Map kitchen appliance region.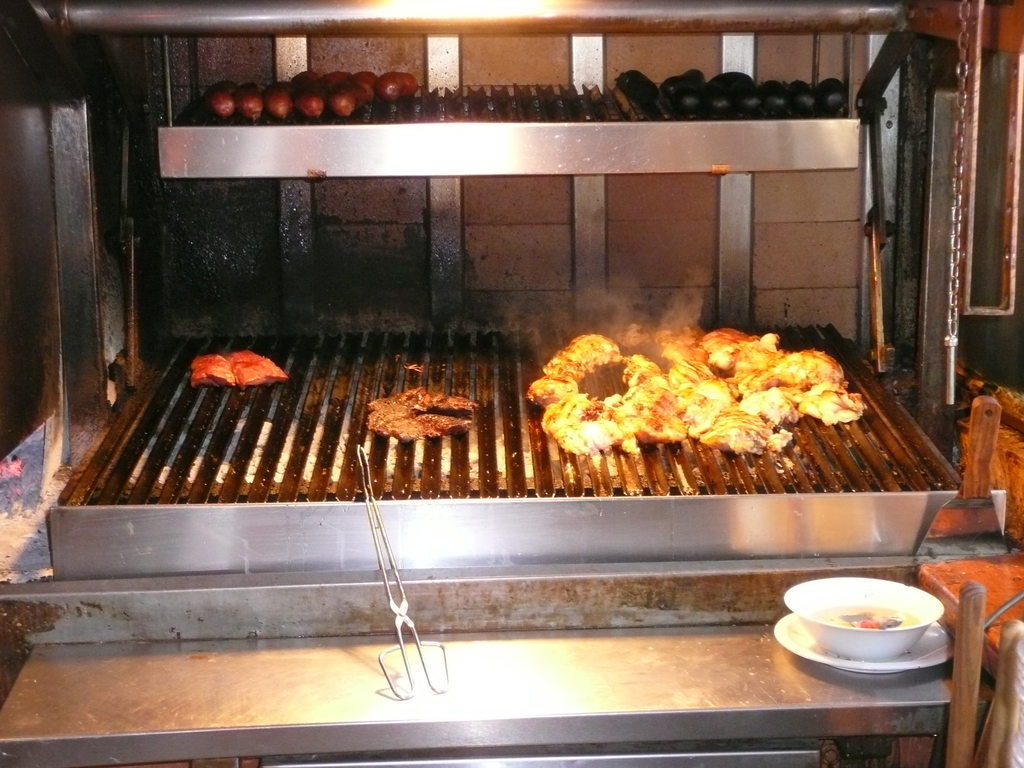
Mapped to 777/616/949/675.
